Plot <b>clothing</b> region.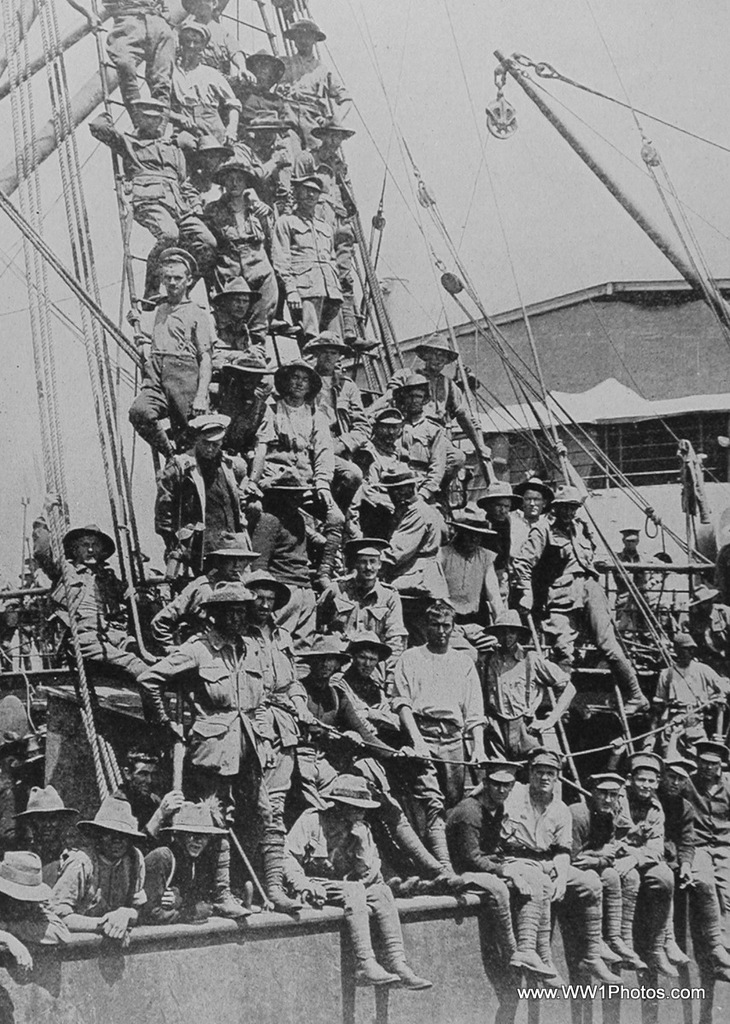
Plotted at 668 578 694 623.
